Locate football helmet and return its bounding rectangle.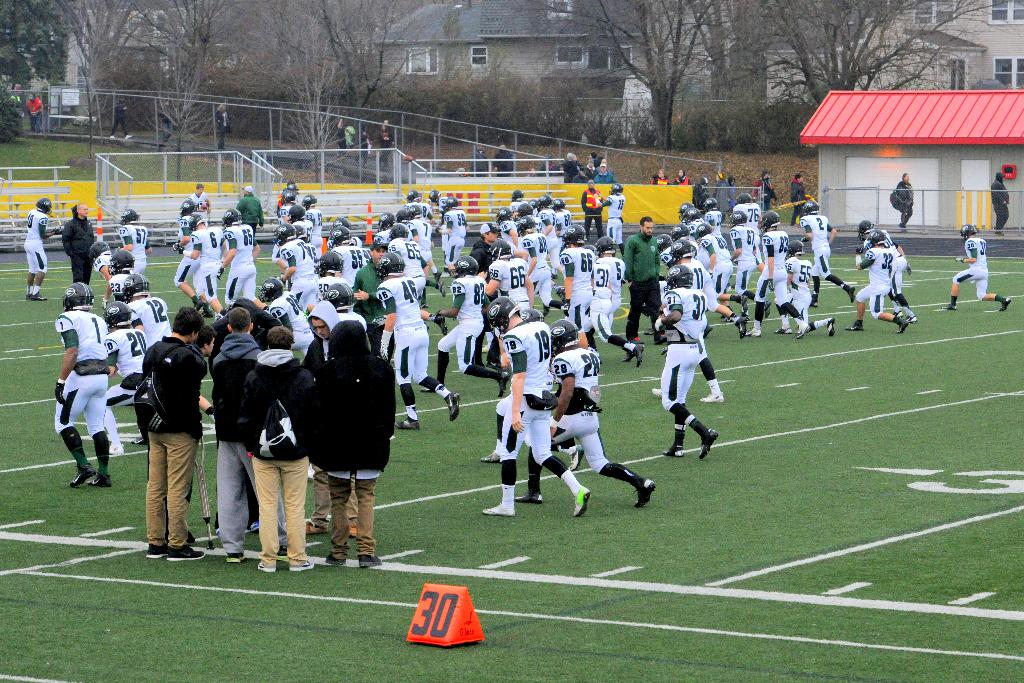
x1=671, y1=221, x2=691, y2=236.
